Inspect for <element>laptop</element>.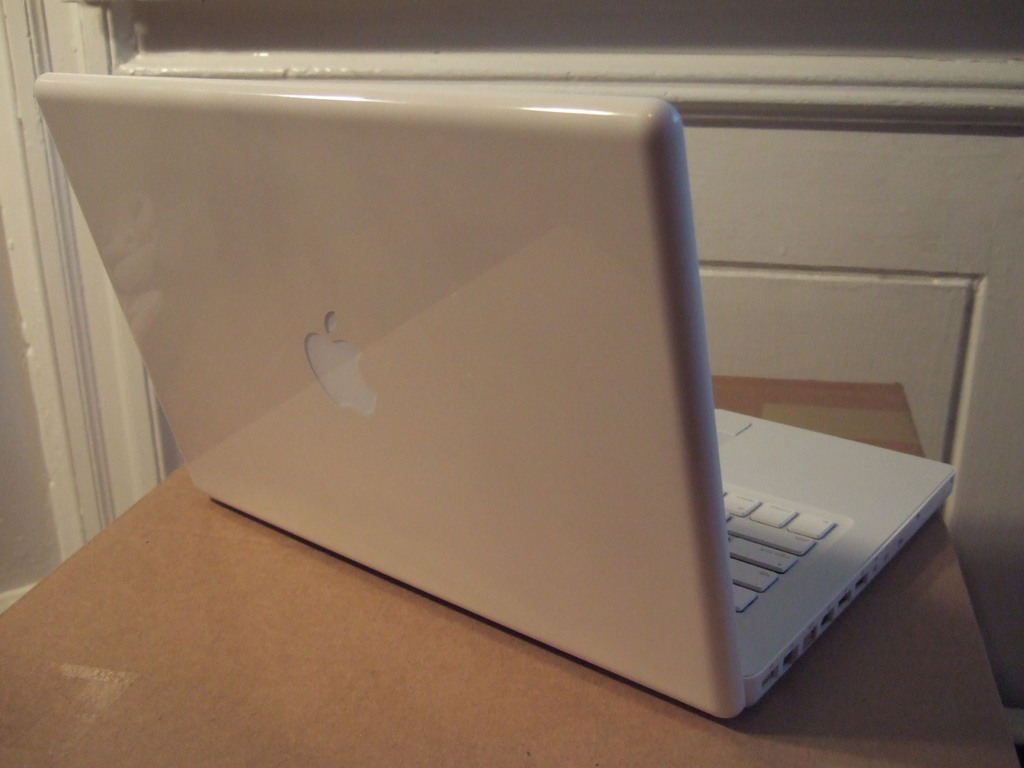
Inspection: pyautogui.locateOnScreen(30, 70, 959, 723).
